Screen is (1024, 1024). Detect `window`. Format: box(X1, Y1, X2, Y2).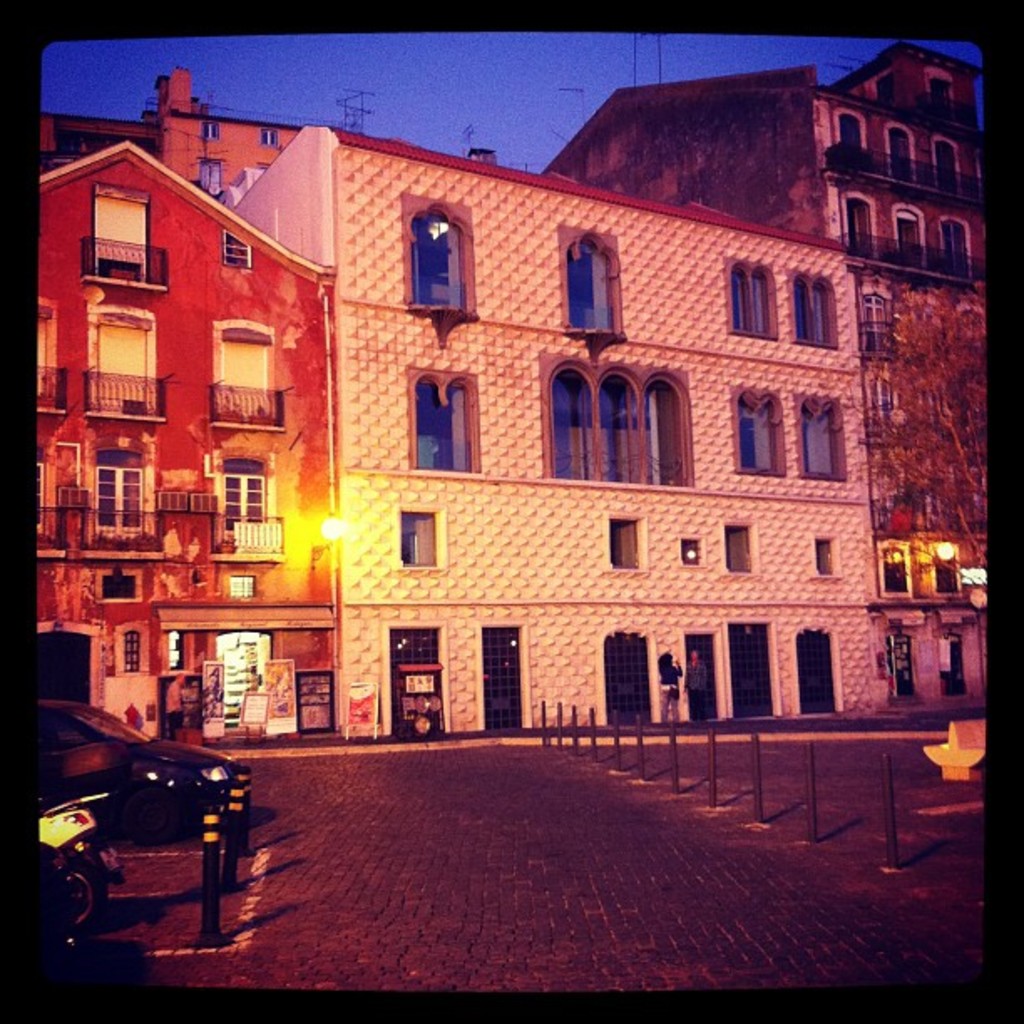
box(858, 294, 982, 532).
